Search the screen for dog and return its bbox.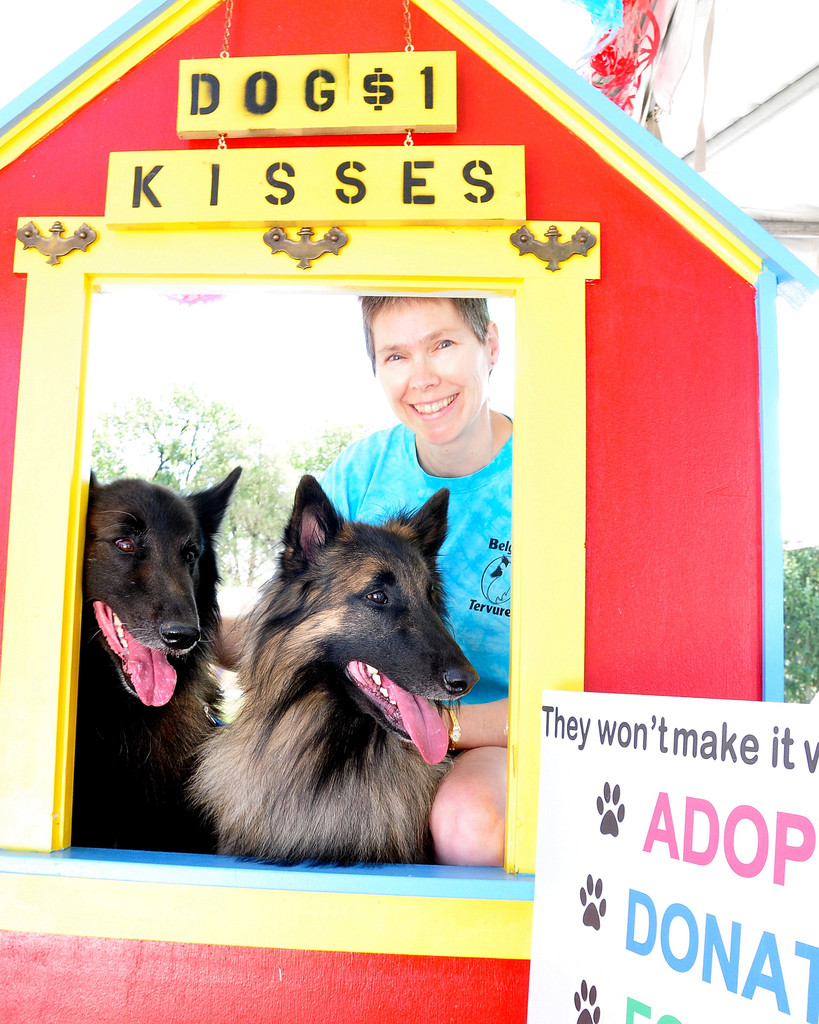
Found: left=181, top=501, right=448, bottom=858.
